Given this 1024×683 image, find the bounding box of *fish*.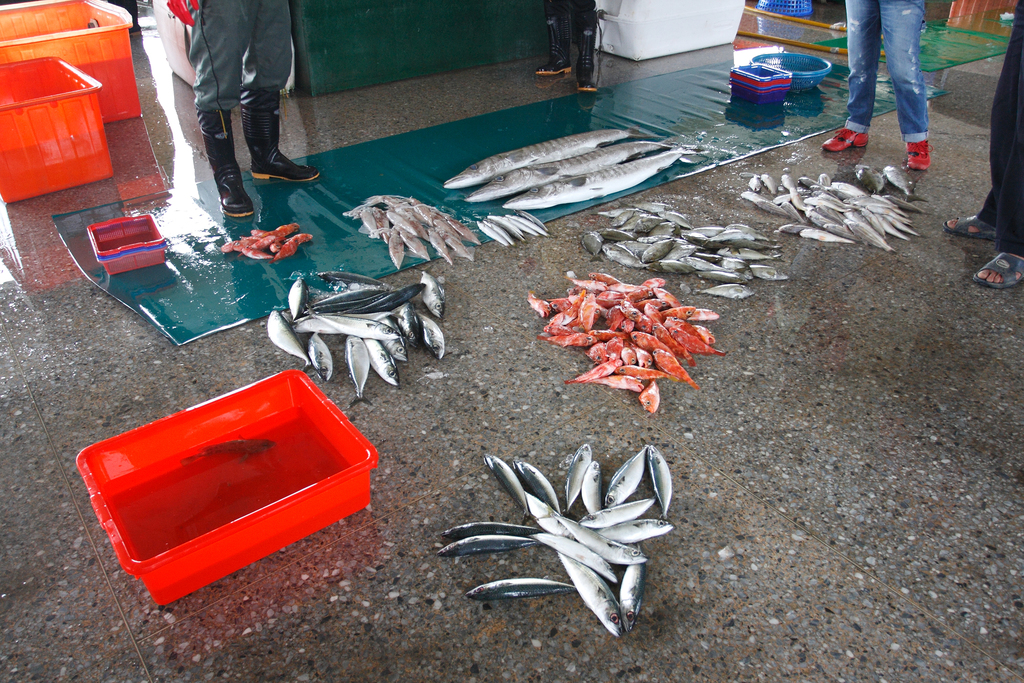
[363, 335, 400, 388].
